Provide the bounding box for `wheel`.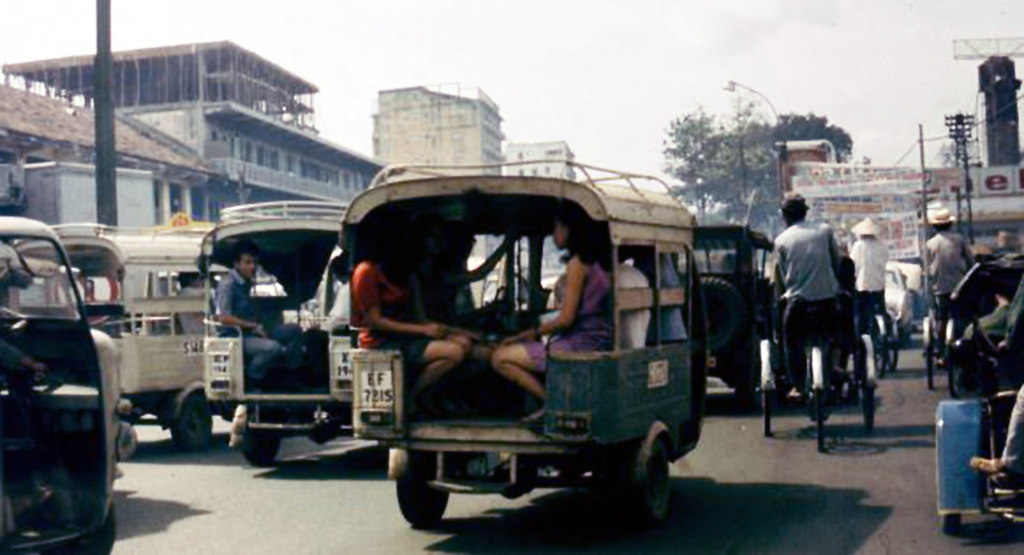
l=246, t=407, r=286, b=471.
